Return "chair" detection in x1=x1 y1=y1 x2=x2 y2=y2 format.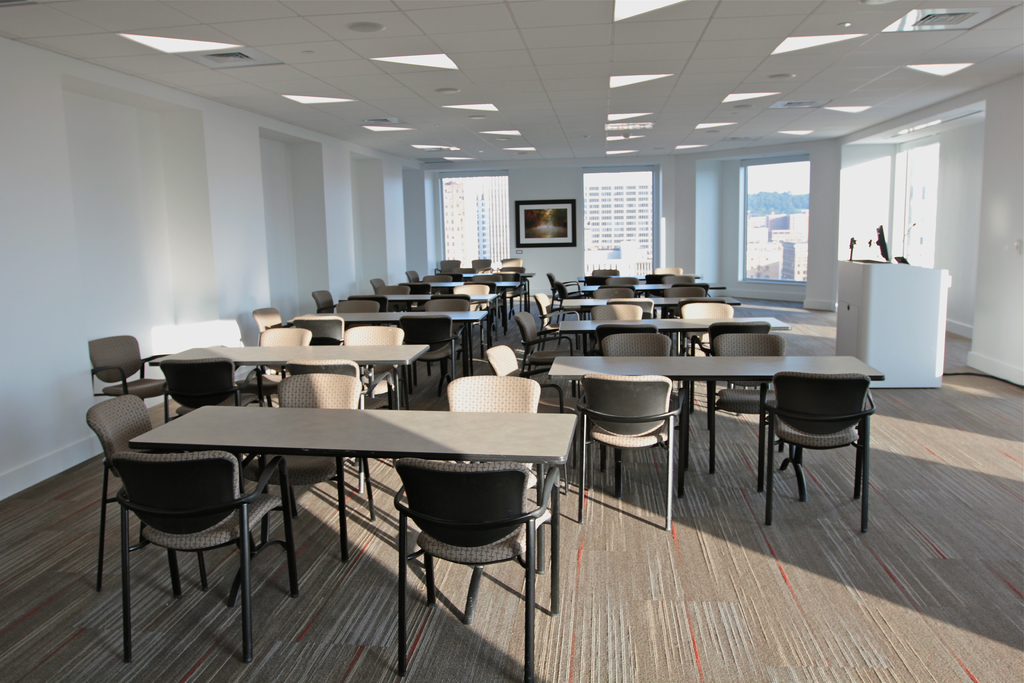
x1=442 y1=371 x2=543 y2=576.
